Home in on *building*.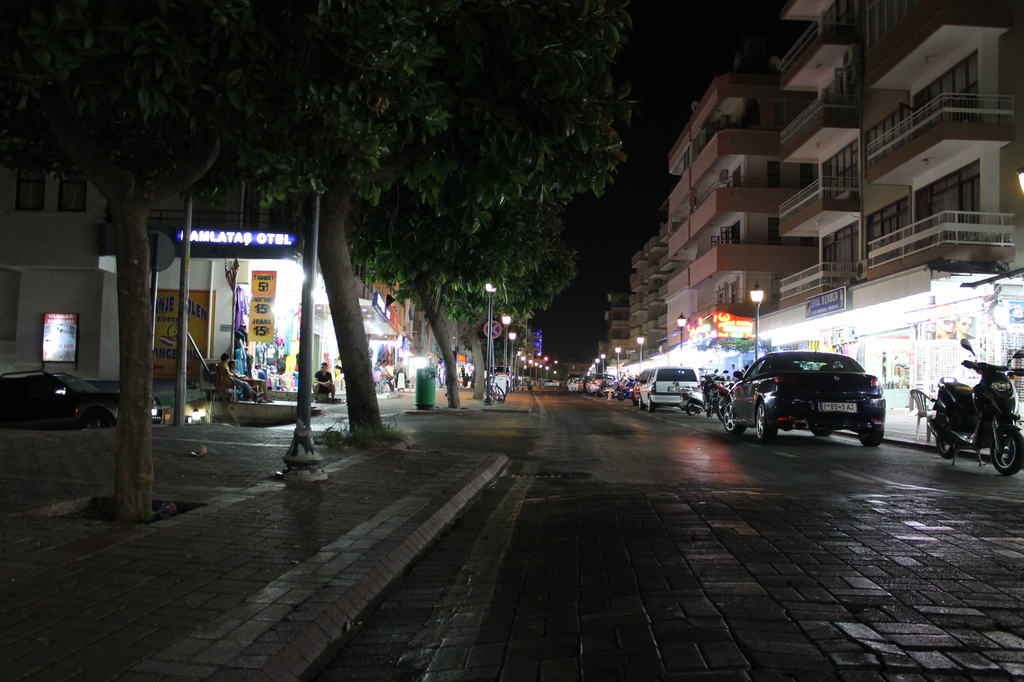
Homed in at <box>667,69,825,381</box>.
